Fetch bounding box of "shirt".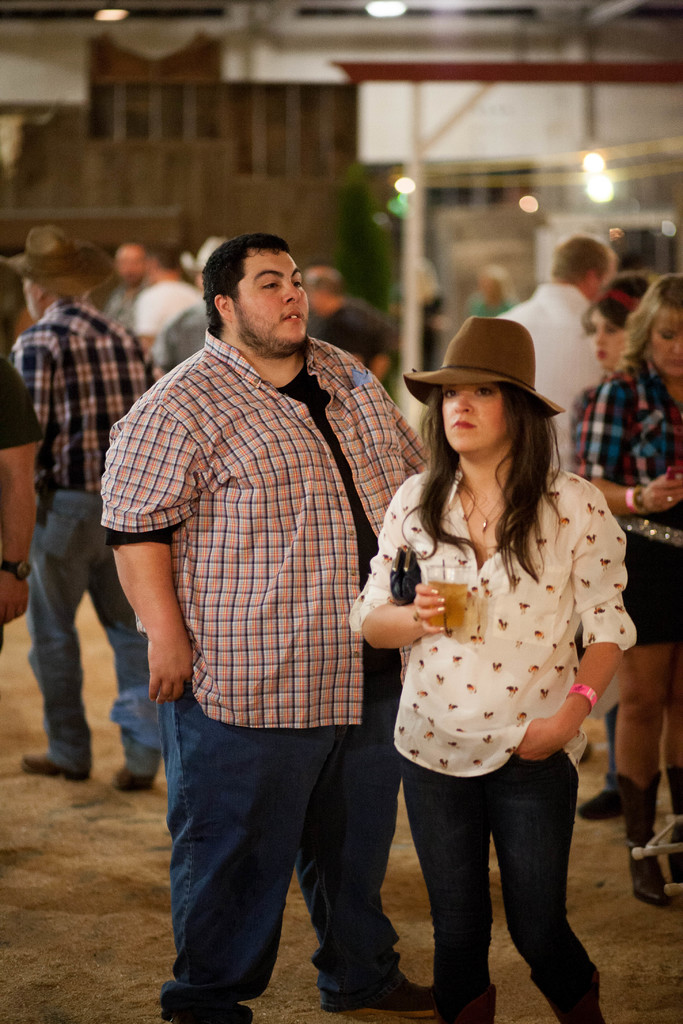
Bbox: l=578, t=358, r=681, b=533.
